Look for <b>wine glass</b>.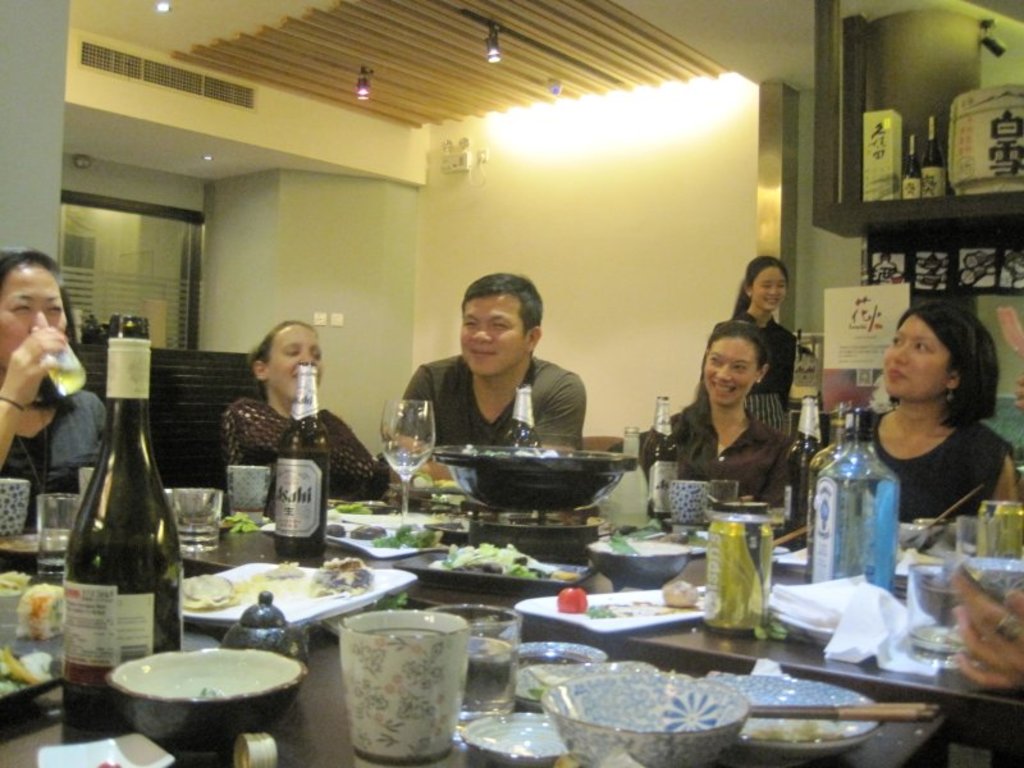
Found: x1=380 y1=402 x2=436 y2=517.
